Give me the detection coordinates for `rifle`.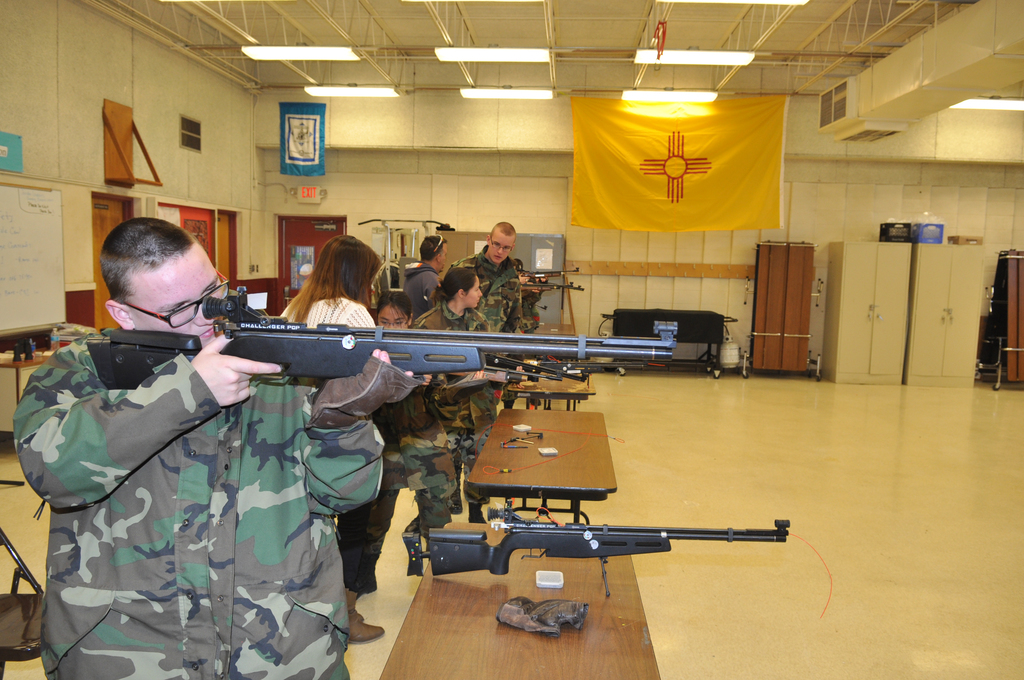
Rect(399, 503, 796, 606).
